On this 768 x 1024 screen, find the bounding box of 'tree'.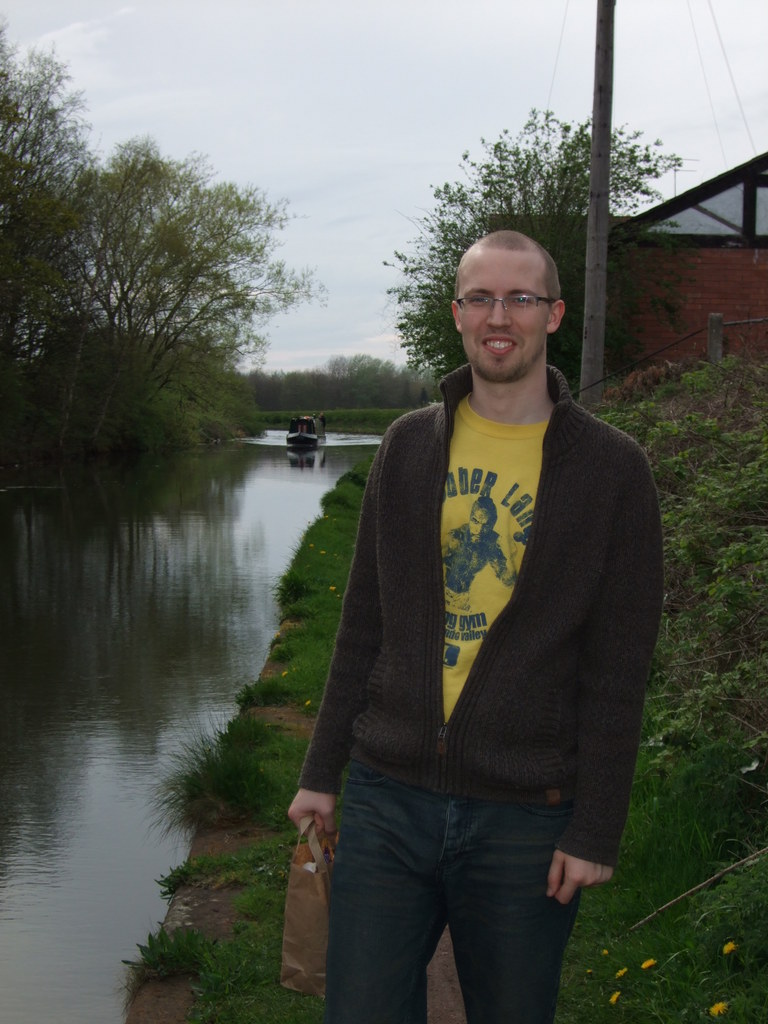
Bounding box: locate(43, 106, 301, 467).
